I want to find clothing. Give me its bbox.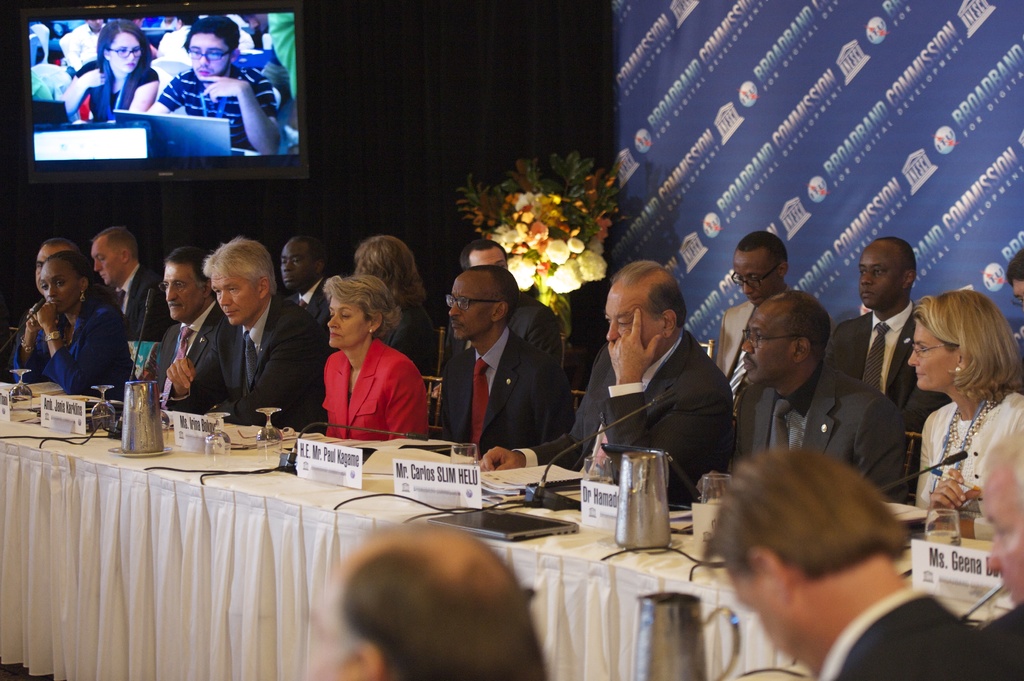
(107, 264, 175, 347).
